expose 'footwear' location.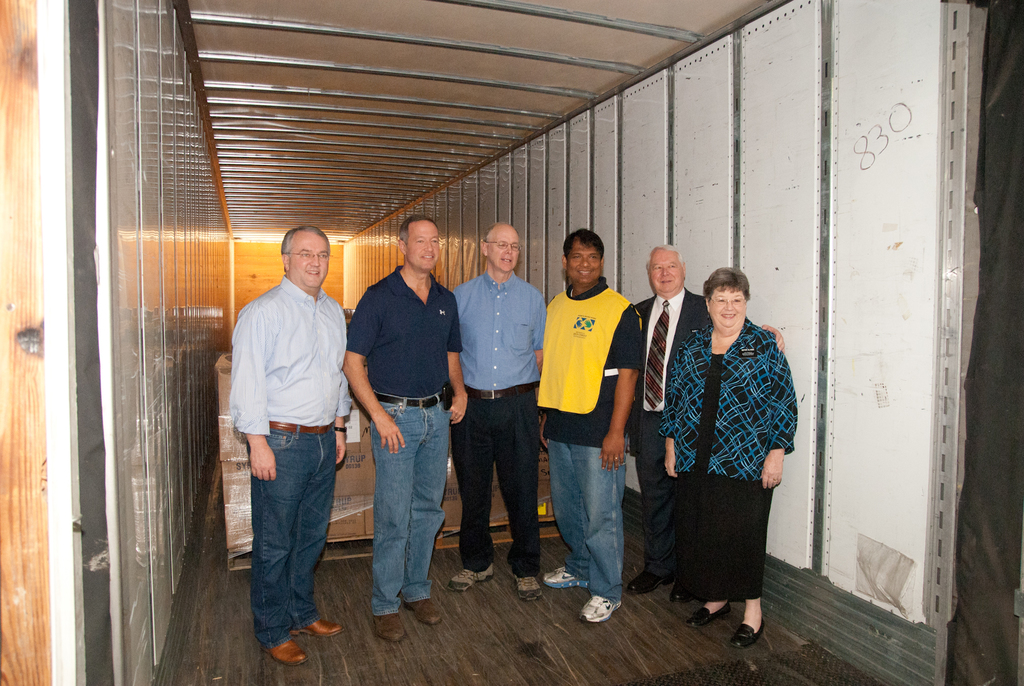
Exposed at (x1=369, y1=608, x2=412, y2=642).
